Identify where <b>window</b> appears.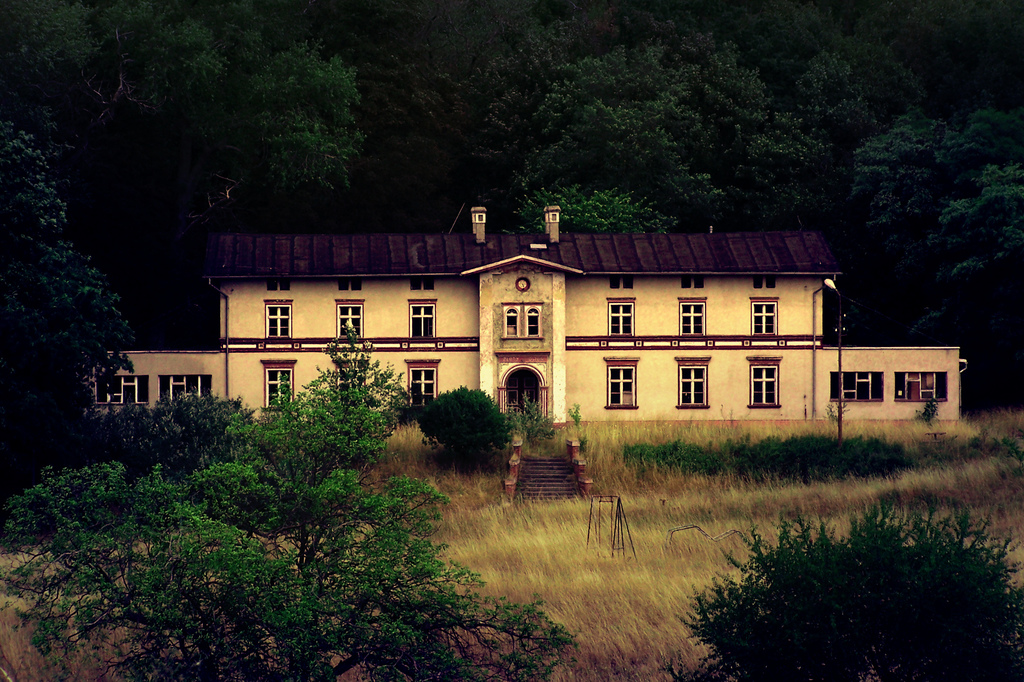
Appears at {"x1": 255, "y1": 298, "x2": 294, "y2": 339}.
